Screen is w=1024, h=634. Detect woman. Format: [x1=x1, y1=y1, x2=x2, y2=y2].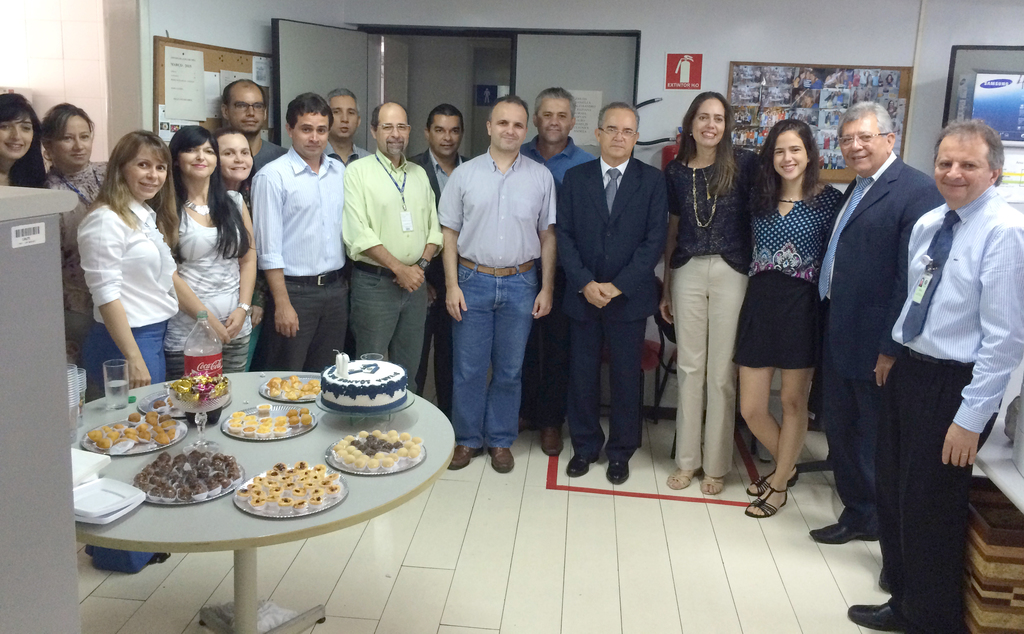
[x1=41, y1=101, x2=108, y2=367].
